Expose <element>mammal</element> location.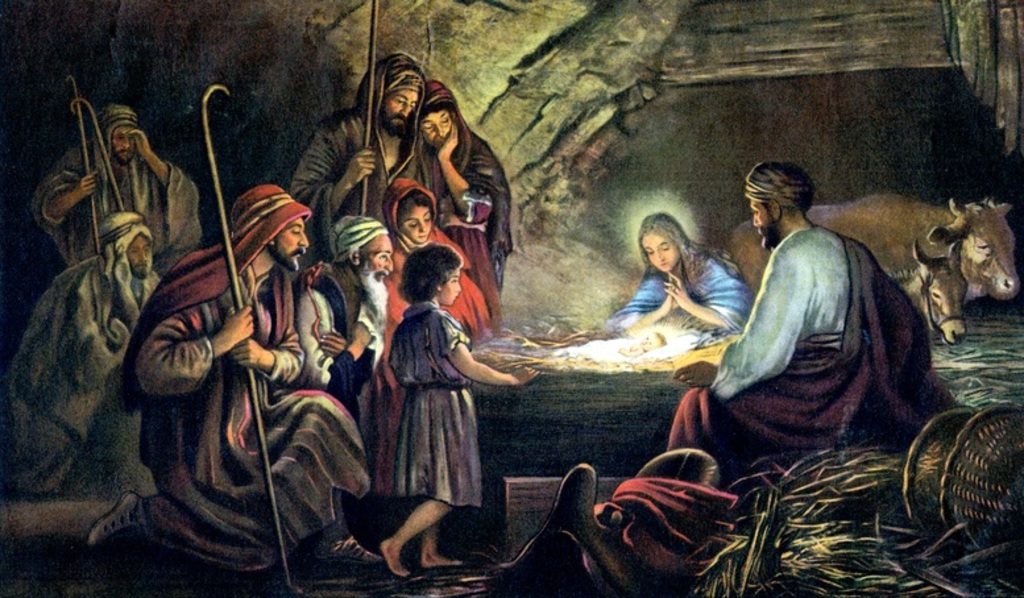
Exposed at rect(658, 157, 962, 478).
